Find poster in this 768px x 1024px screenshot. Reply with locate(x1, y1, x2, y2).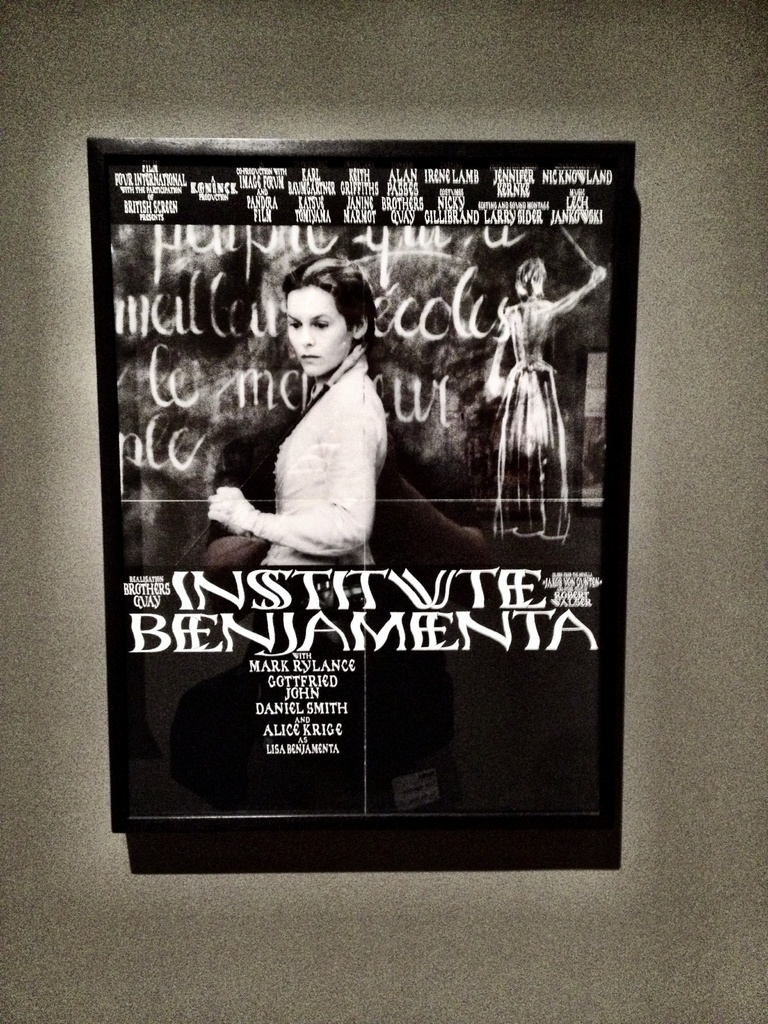
locate(91, 134, 638, 819).
